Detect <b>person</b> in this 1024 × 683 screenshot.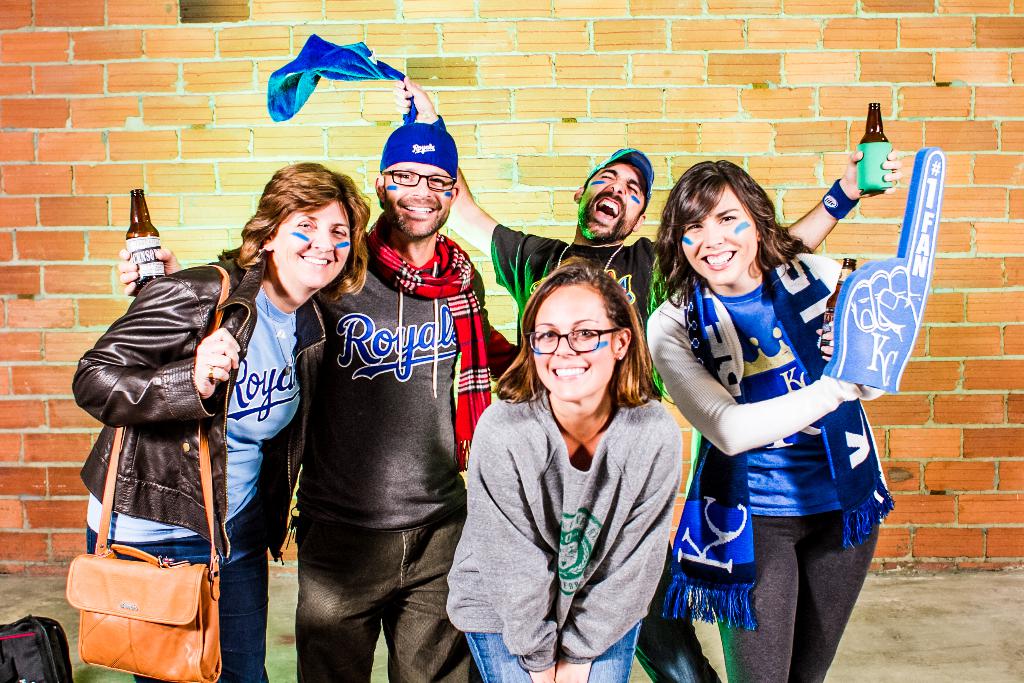
Detection: region(394, 74, 899, 682).
